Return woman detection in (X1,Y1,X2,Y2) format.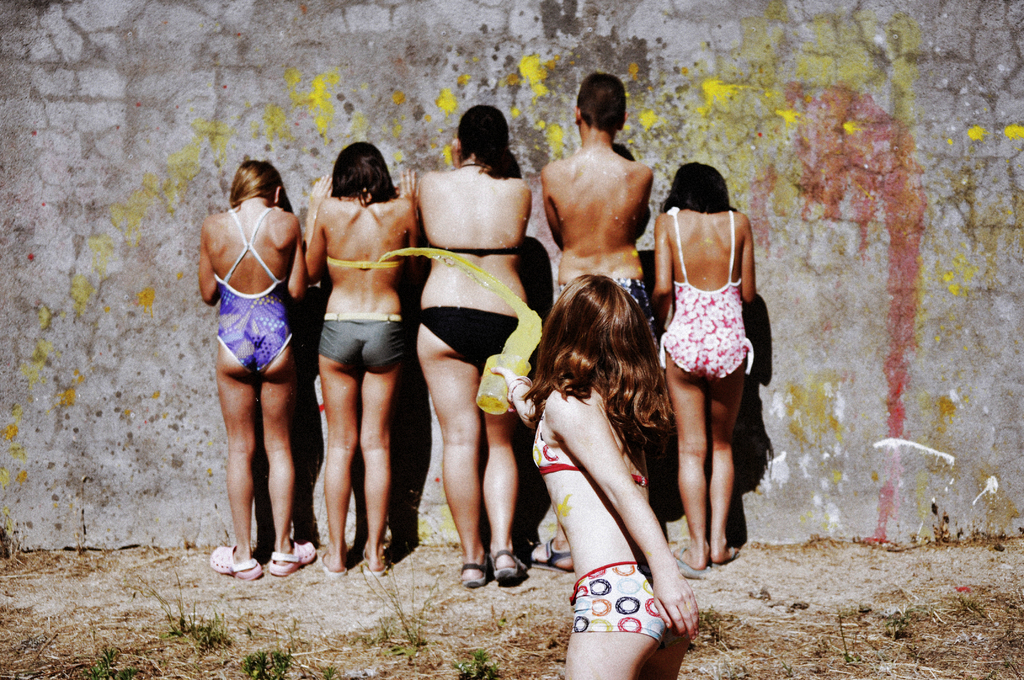
(412,105,529,579).
